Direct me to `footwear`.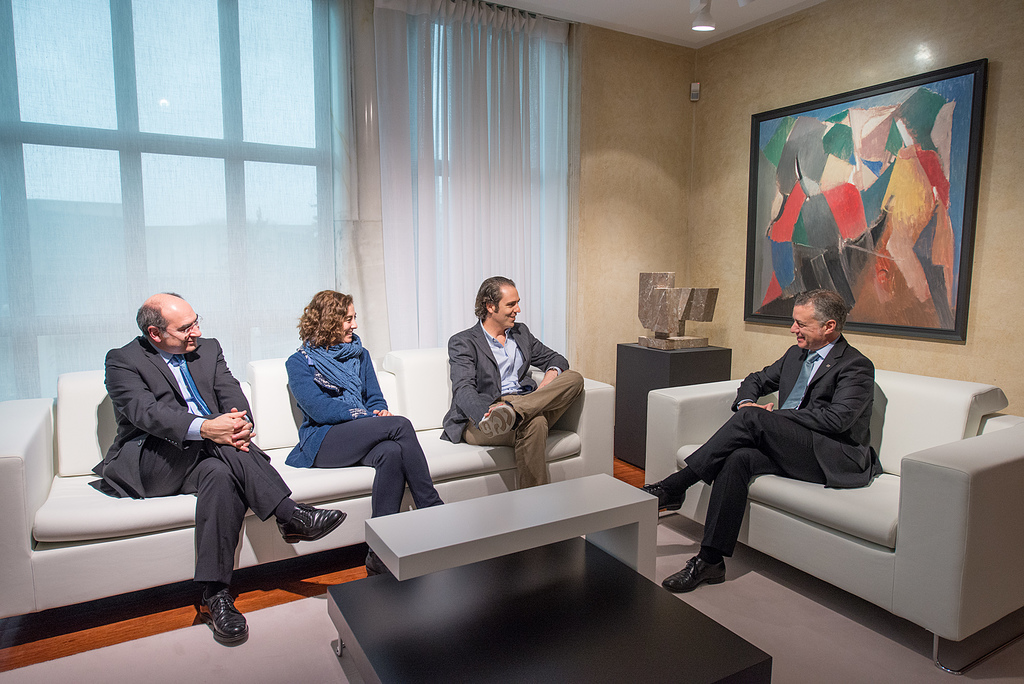
Direction: Rect(639, 474, 682, 515).
